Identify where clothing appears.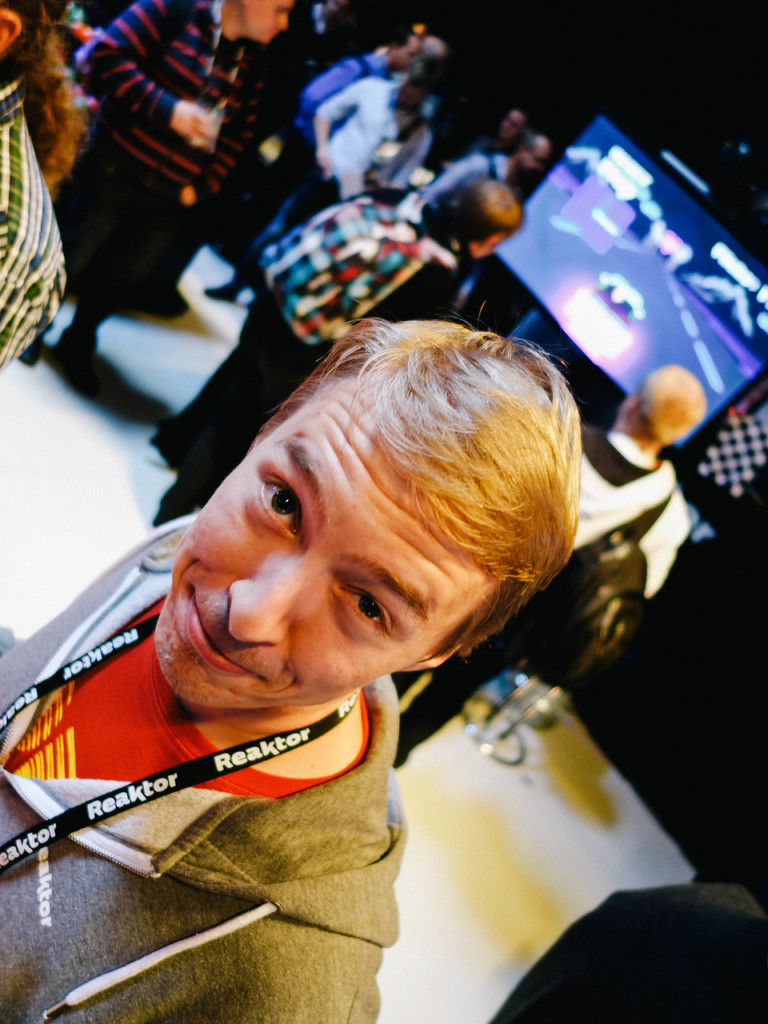
Appears at l=149, t=190, r=446, b=486.
